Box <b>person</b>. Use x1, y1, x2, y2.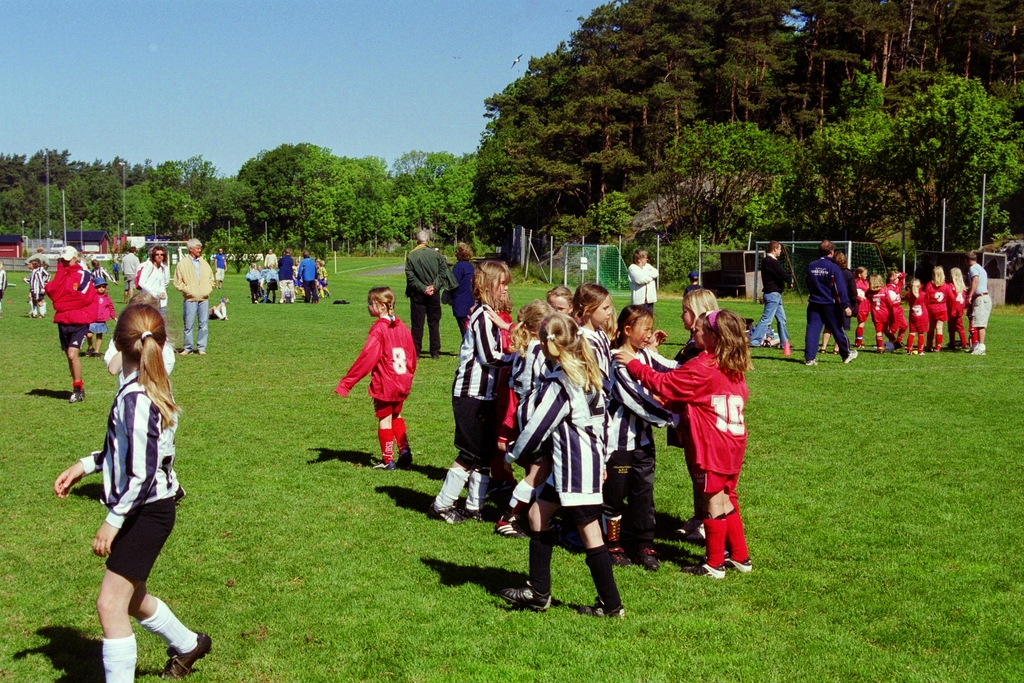
797, 240, 858, 368.
